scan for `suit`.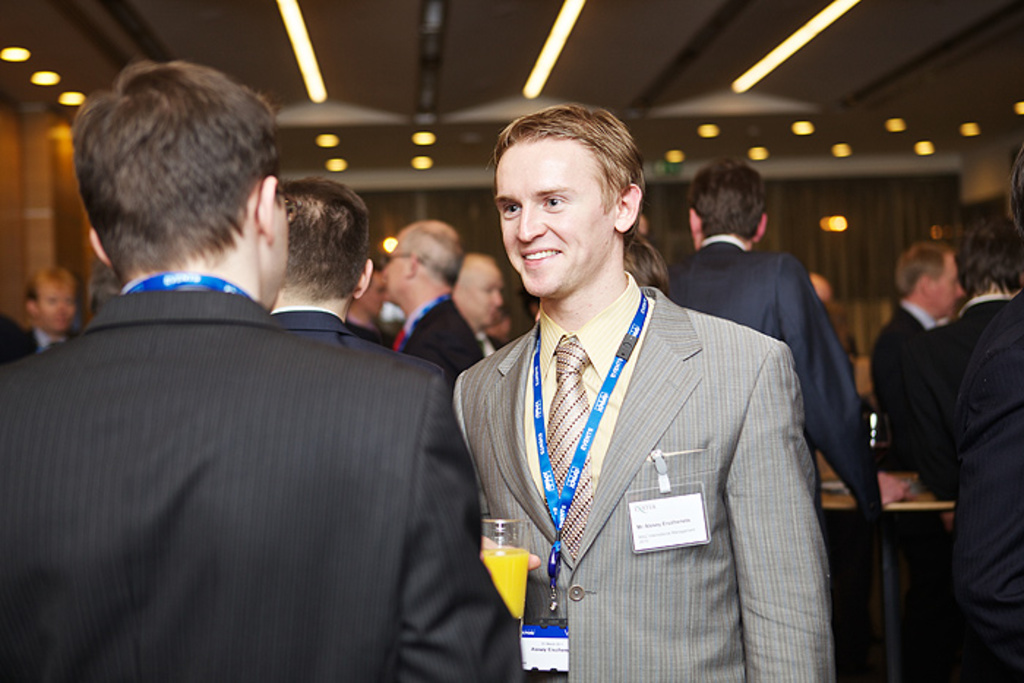
Scan result: detection(448, 266, 838, 682).
